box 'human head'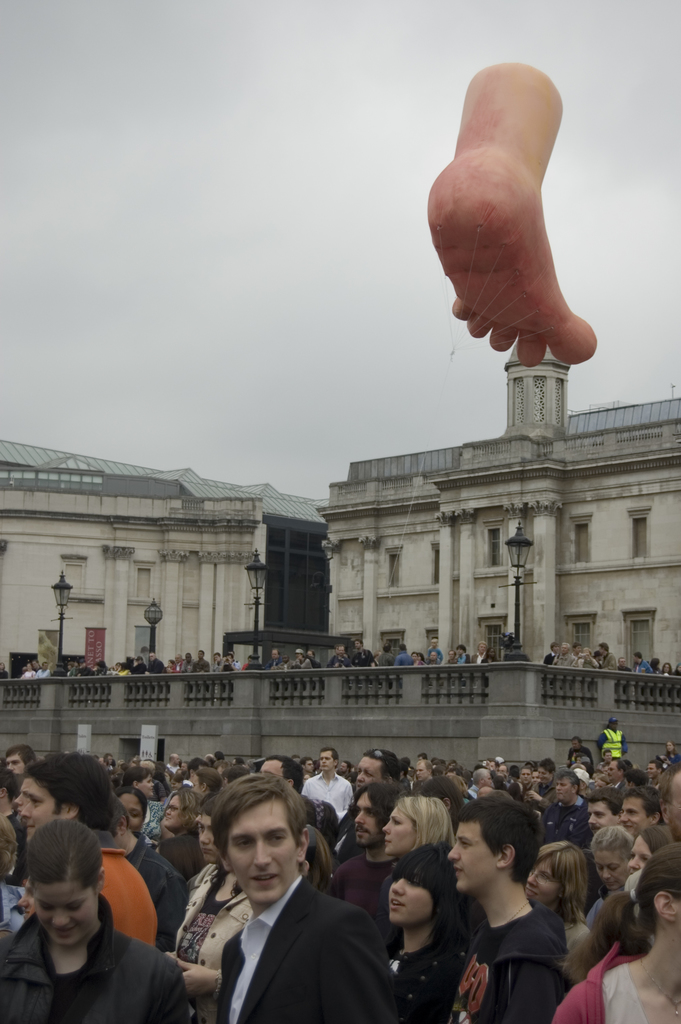
(386,840,455,927)
